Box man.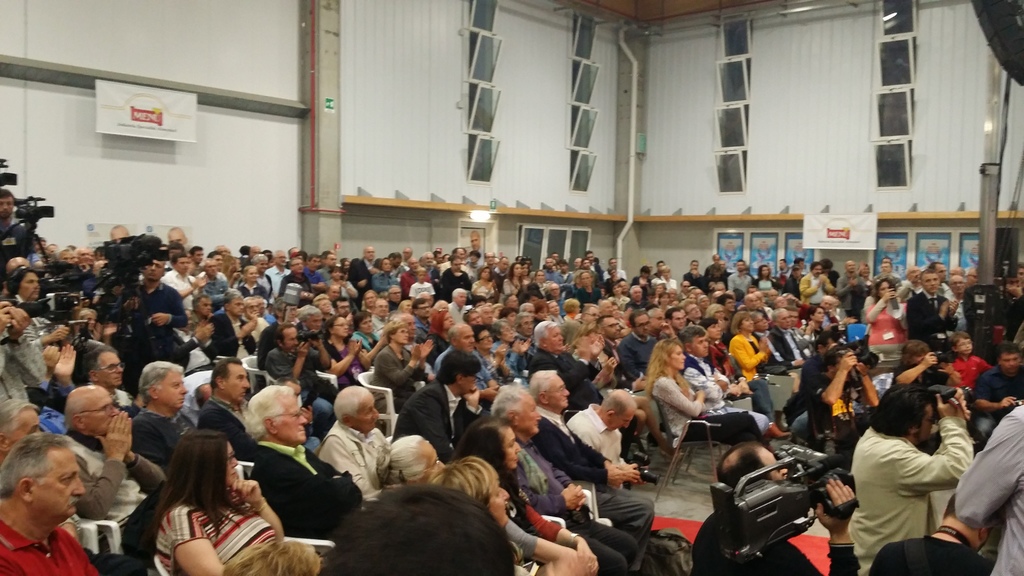
{"left": 442, "top": 286, "right": 468, "bottom": 323}.
